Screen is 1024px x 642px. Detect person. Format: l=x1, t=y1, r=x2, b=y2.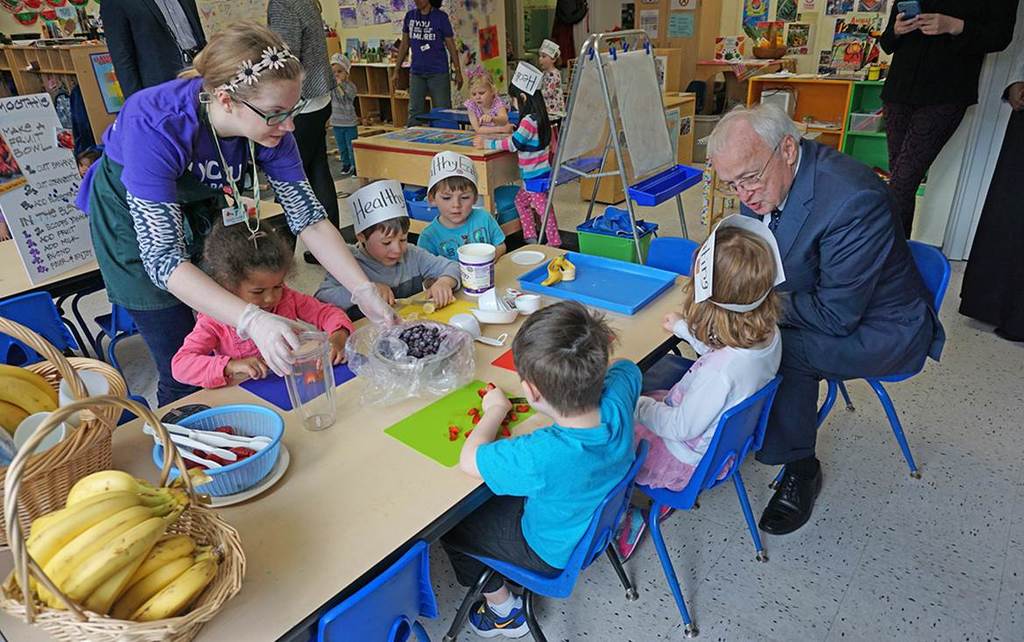
l=879, t=0, r=1021, b=241.
